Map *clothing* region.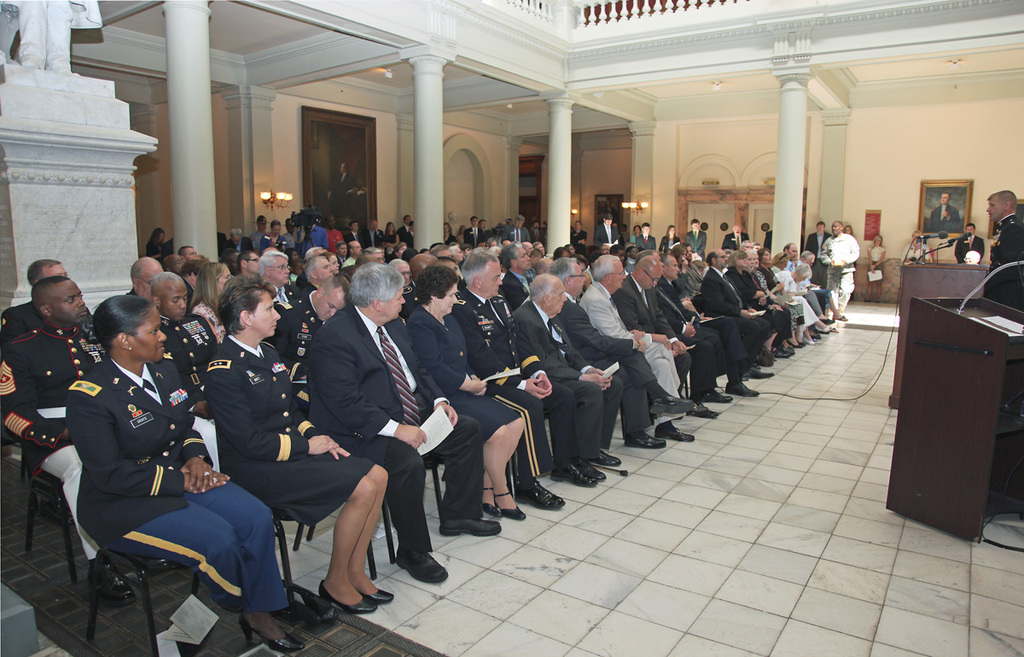
Mapped to [576, 305, 665, 437].
